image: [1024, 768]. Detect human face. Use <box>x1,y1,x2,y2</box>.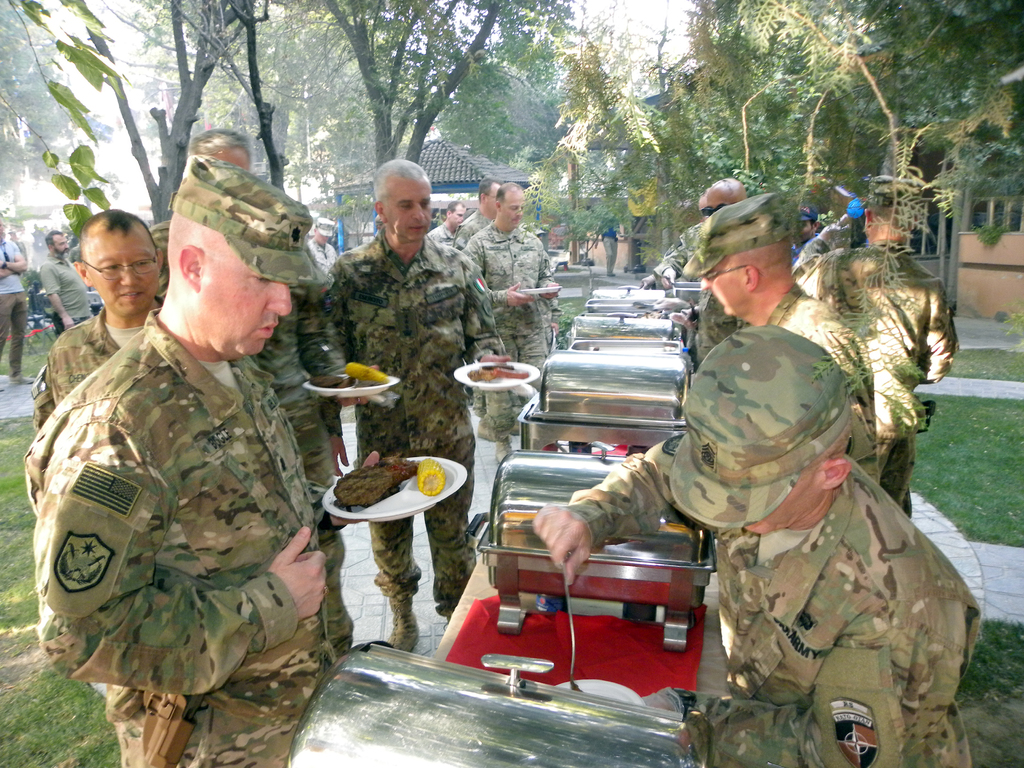
<box>705,264,744,307</box>.
